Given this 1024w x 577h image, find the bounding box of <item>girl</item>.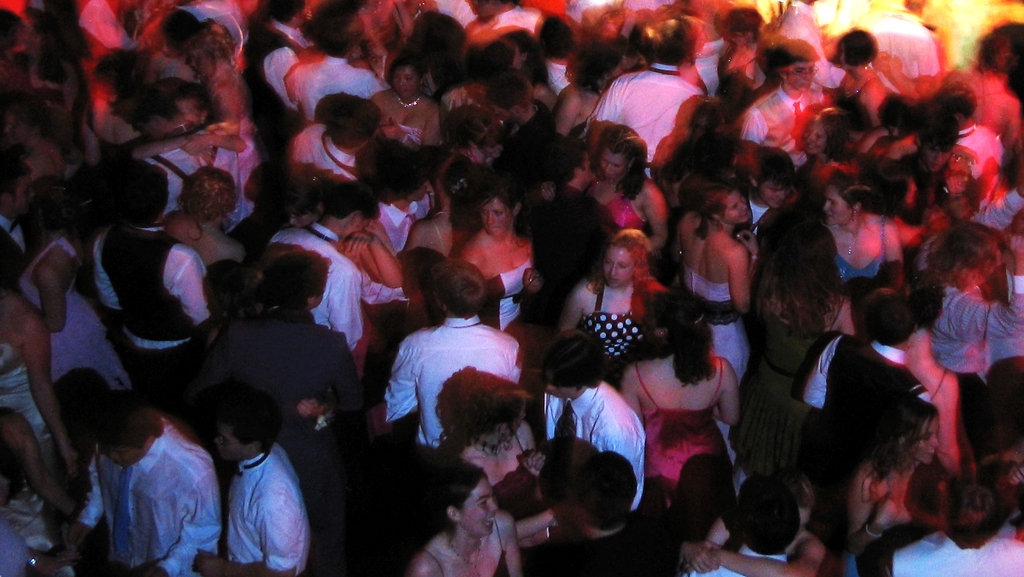
x1=595, y1=123, x2=669, y2=257.
